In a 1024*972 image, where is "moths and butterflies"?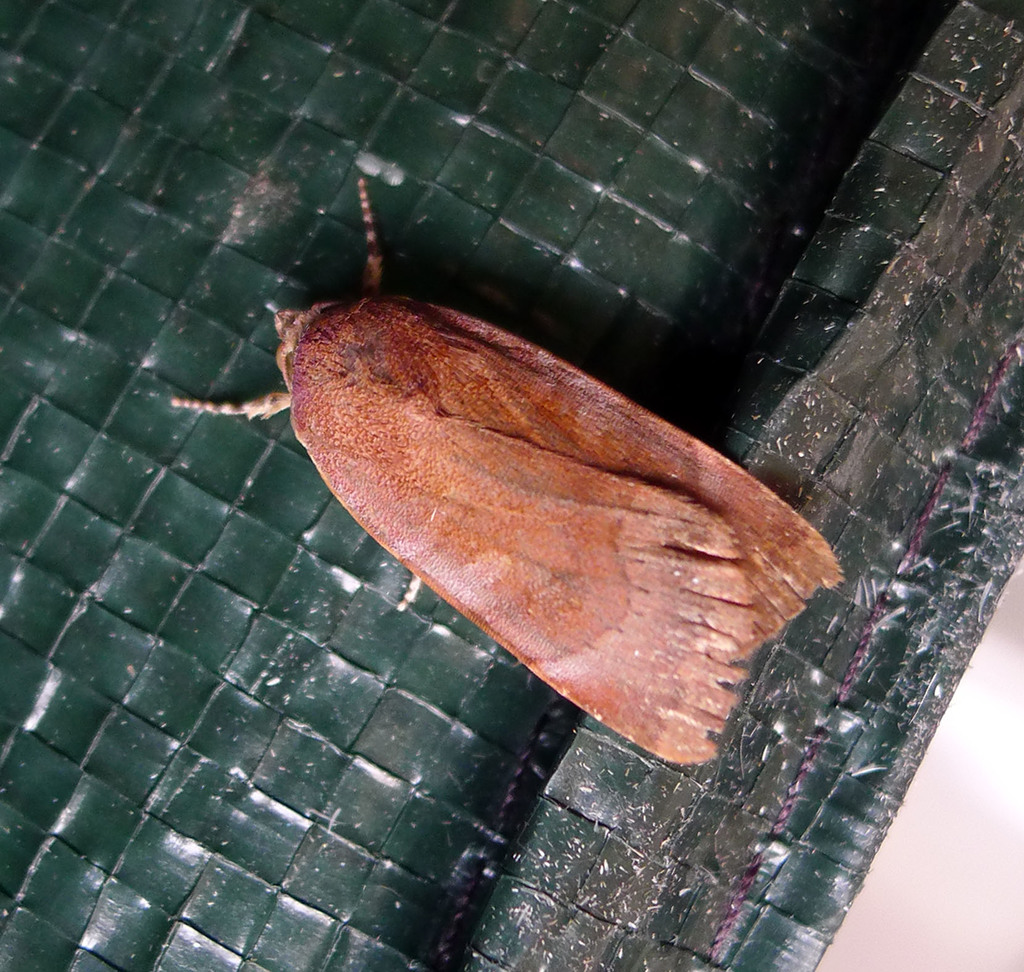
pyautogui.locateOnScreen(172, 179, 844, 772).
